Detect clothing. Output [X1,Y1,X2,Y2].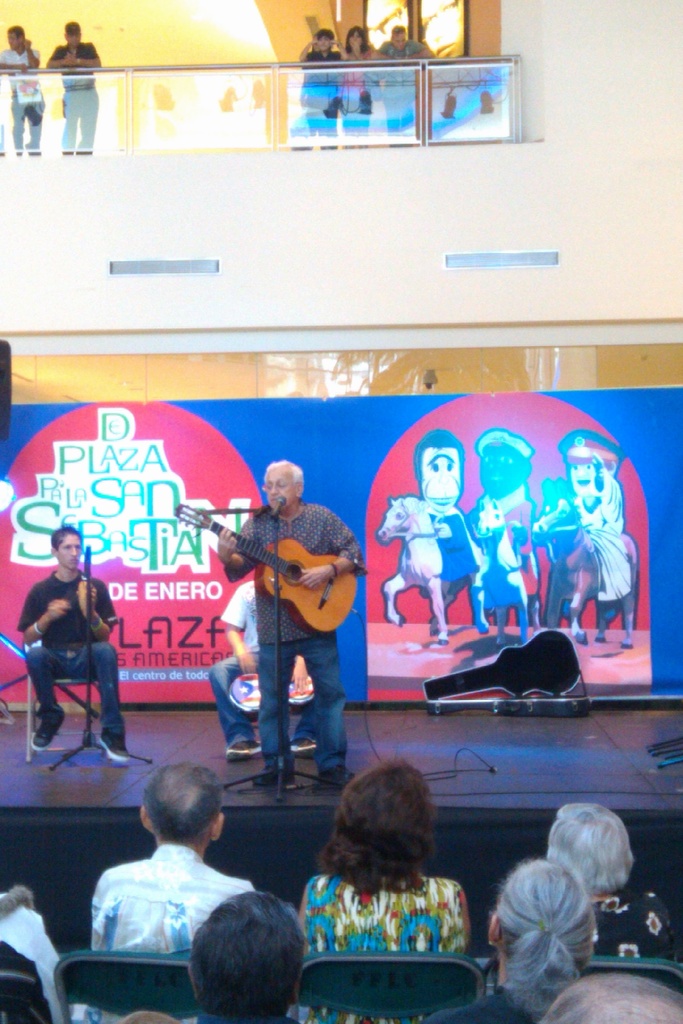
[342,37,384,137].
